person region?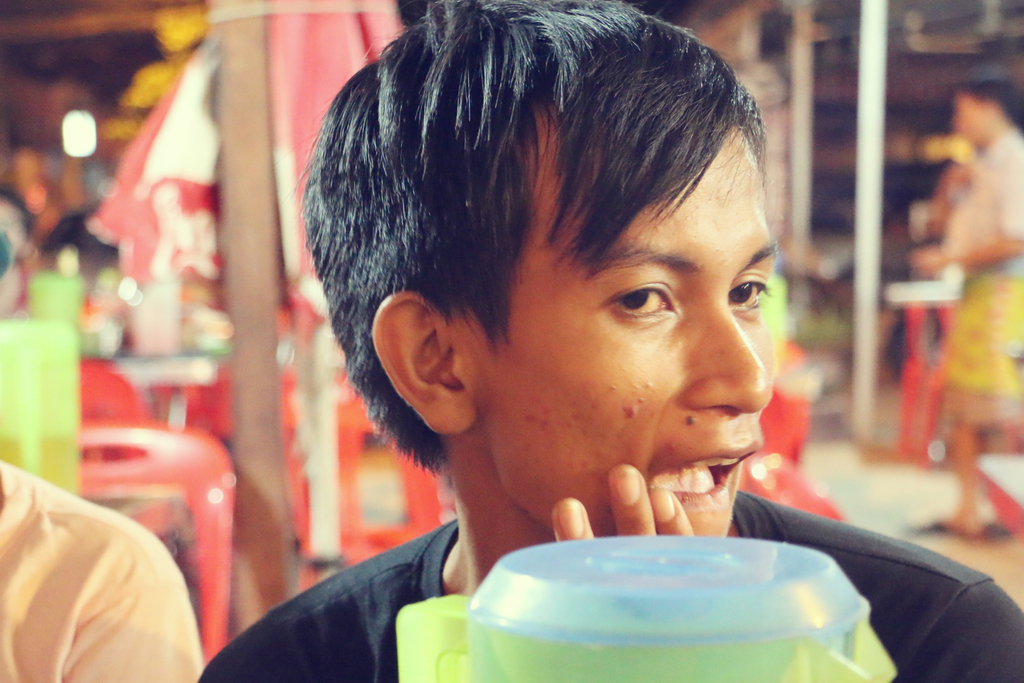
<bbox>0, 458, 200, 682</bbox>
